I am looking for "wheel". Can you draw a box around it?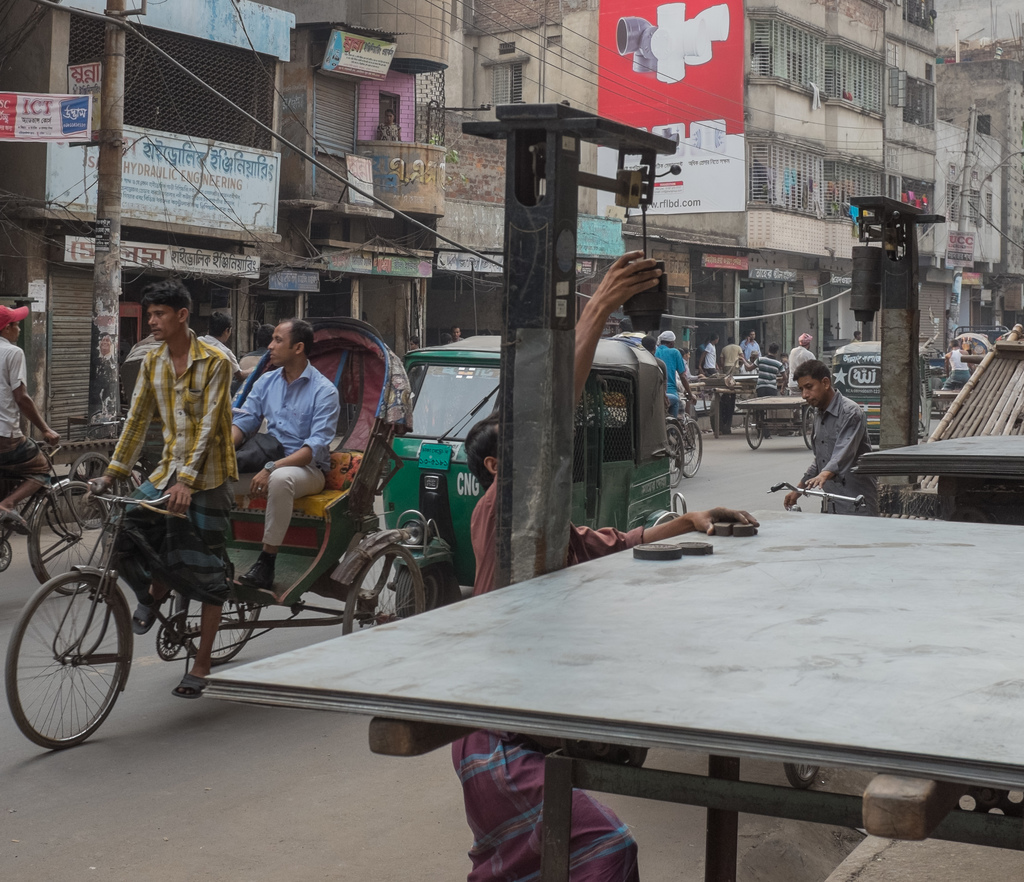
Sure, the bounding box is [175, 559, 276, 666].
